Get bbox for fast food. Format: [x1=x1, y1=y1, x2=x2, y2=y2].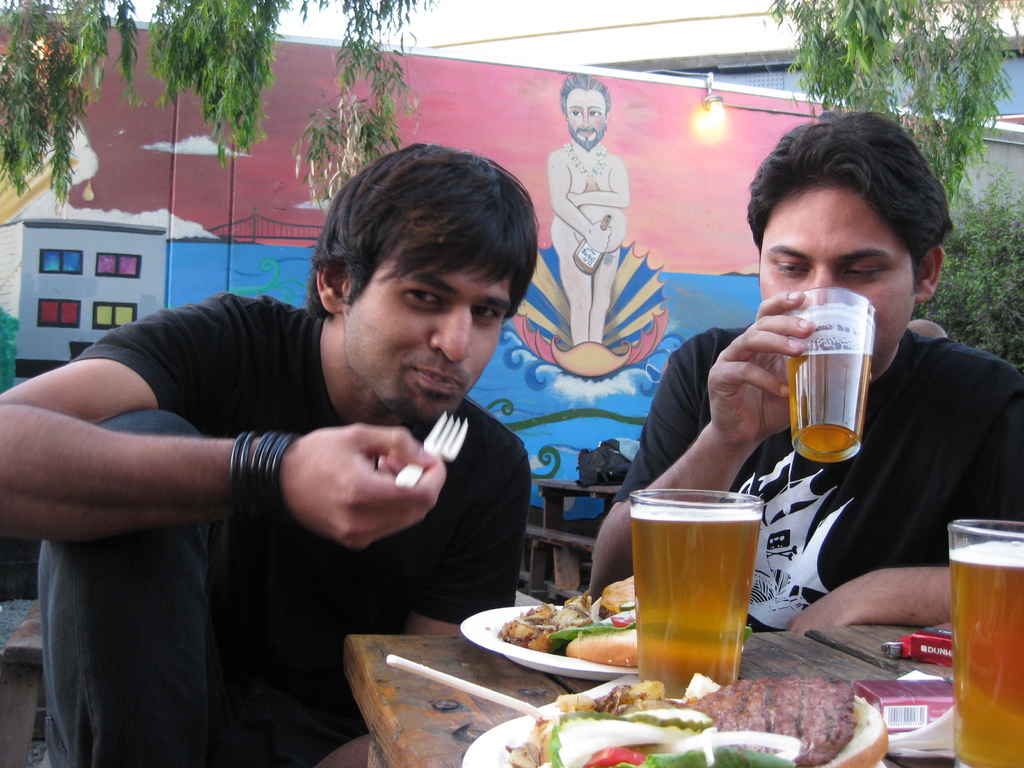
[x1=499, y1=671, x2=891, y2=767].
